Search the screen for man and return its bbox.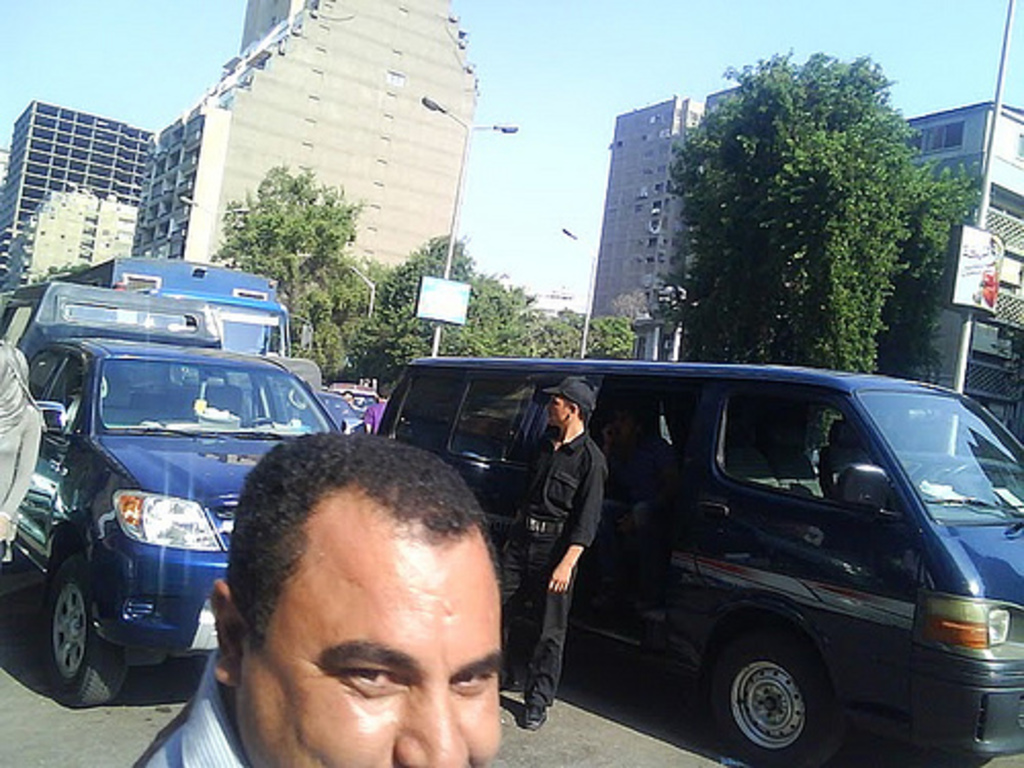
Found: detection(143, 424, 514, 766).
